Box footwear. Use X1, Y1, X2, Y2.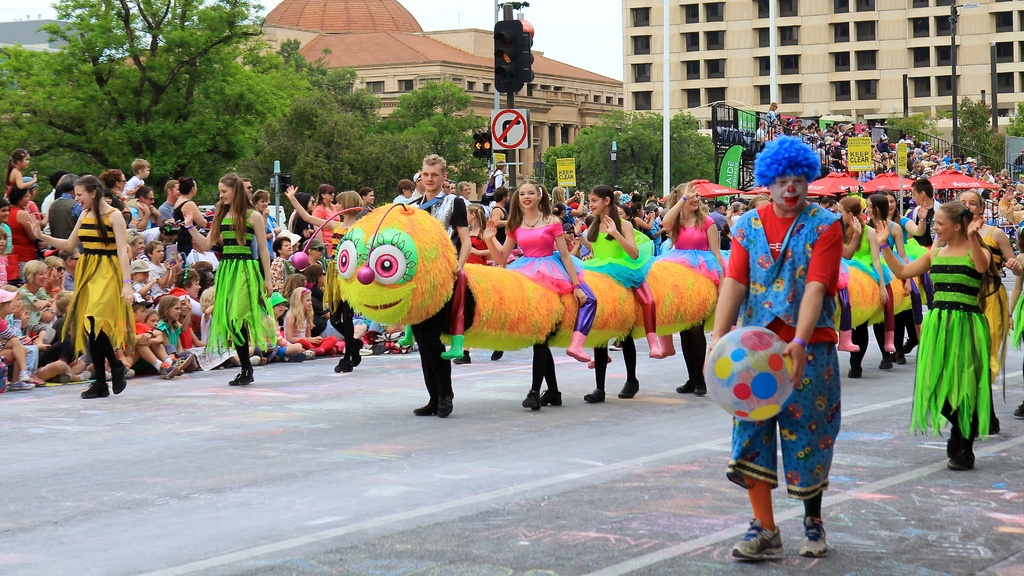
581, 386, 607, 404.
